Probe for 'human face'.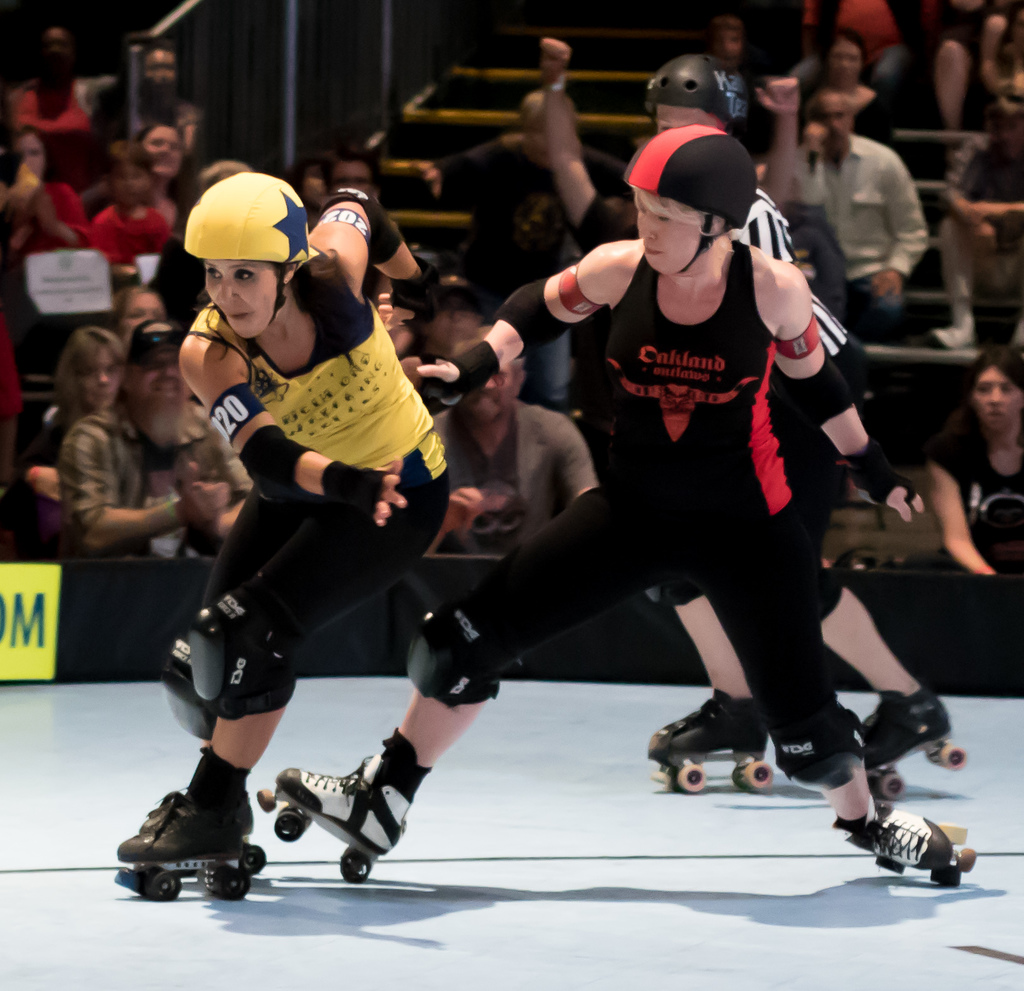
Probe result: [140, 128, 184, 174].
